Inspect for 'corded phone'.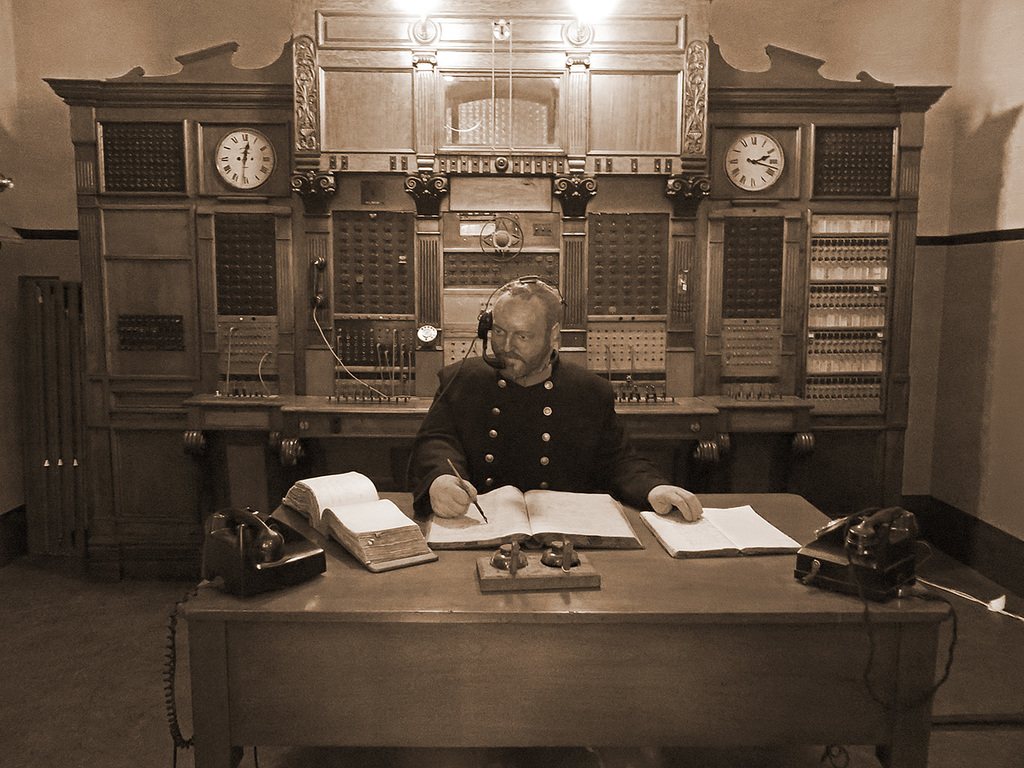
Inspection: box=[791, 507, 957, 713].
